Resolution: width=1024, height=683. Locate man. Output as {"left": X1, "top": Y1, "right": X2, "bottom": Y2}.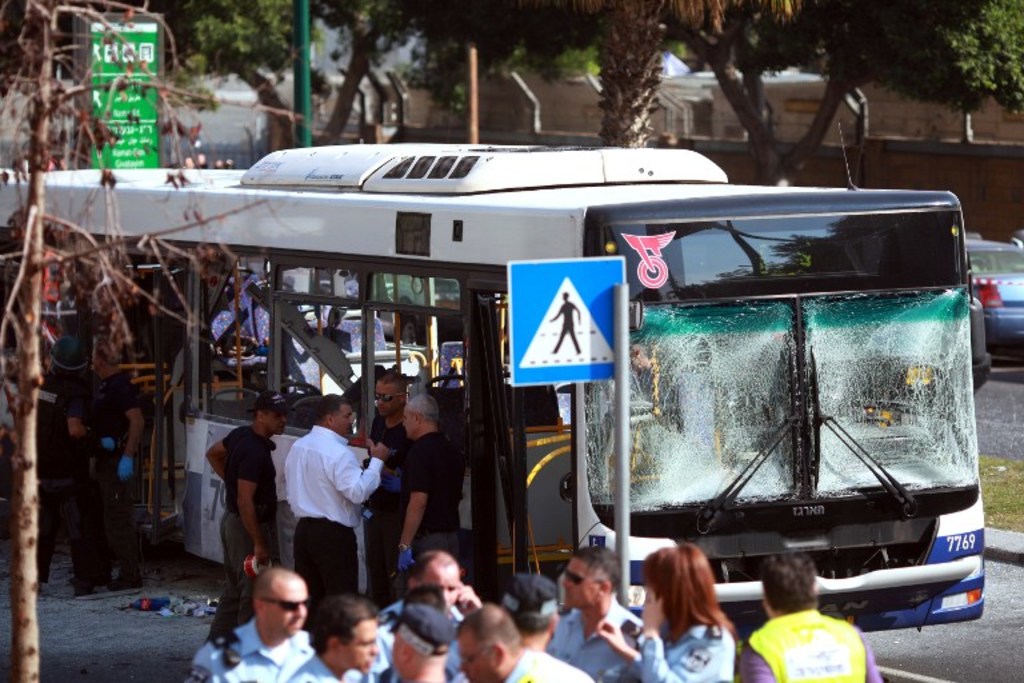
{"left": 745, "top": 535, "right": 897, "bottom": 682}.
